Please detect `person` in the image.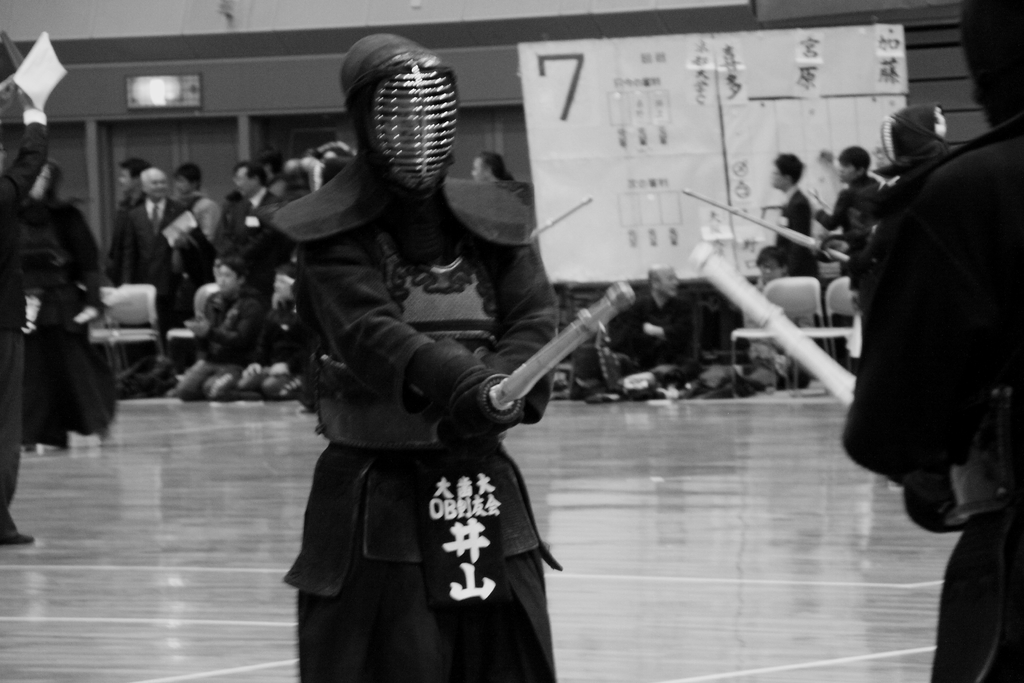
<bbox>843, 0, 1023, 682</bbox>.
